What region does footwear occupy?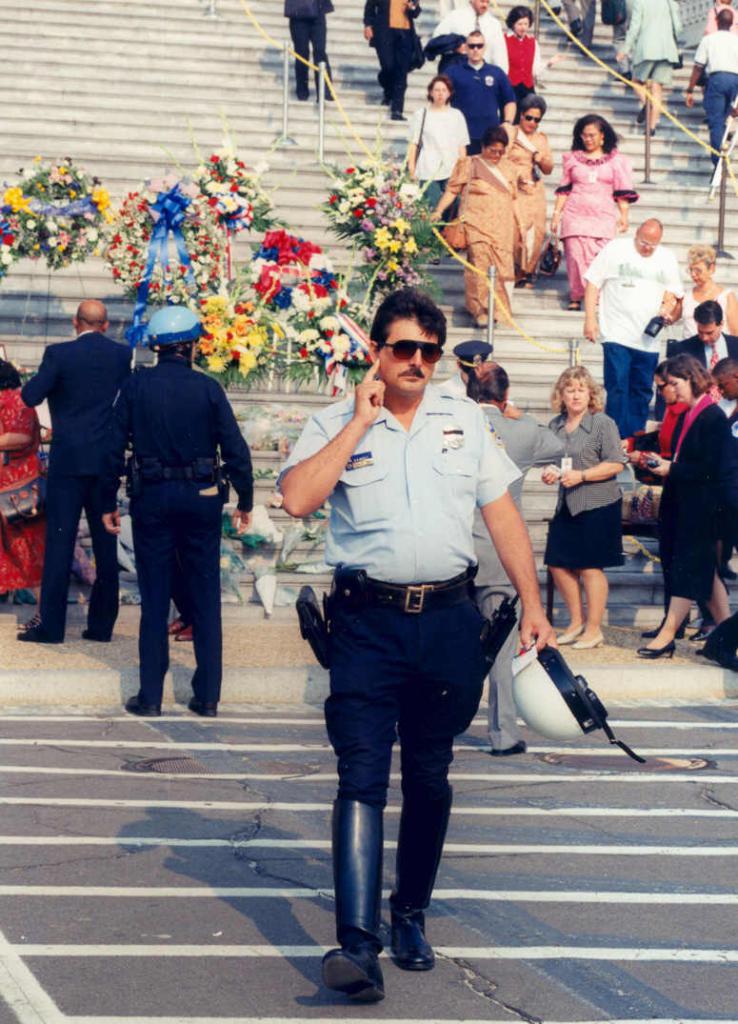
x1=124 y1=696 x2=161 y2=719.
